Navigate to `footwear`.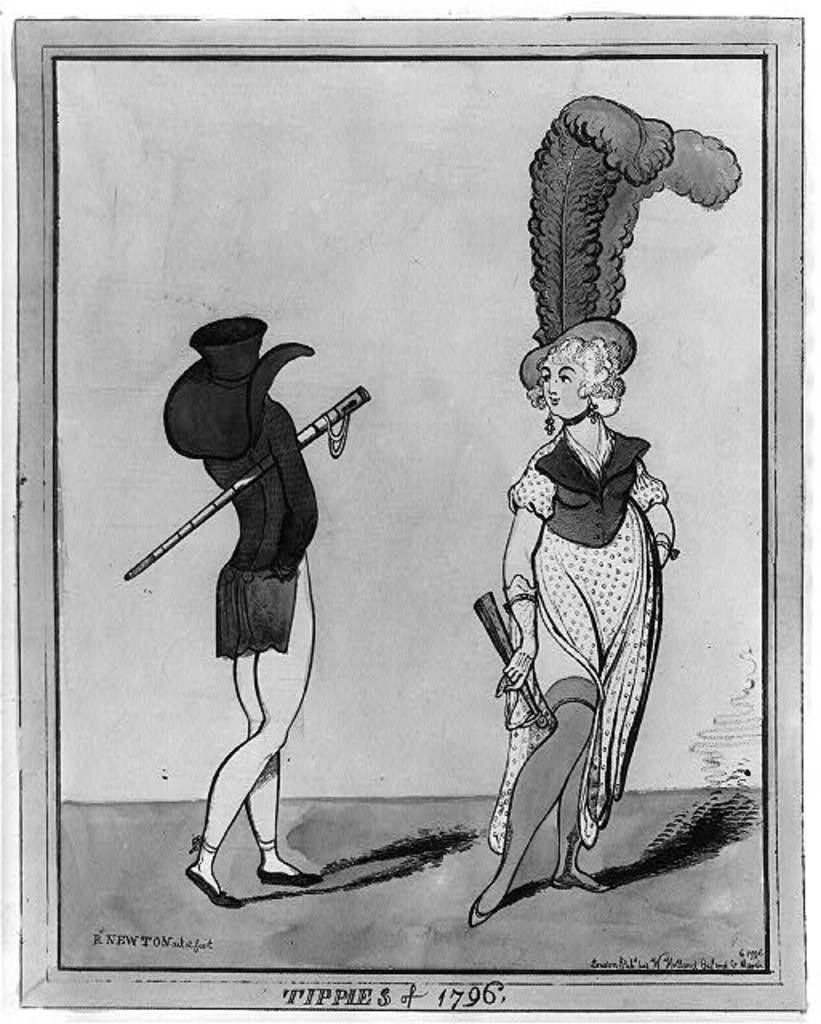
Navigation target: box=[254, 861, 318, 888].
